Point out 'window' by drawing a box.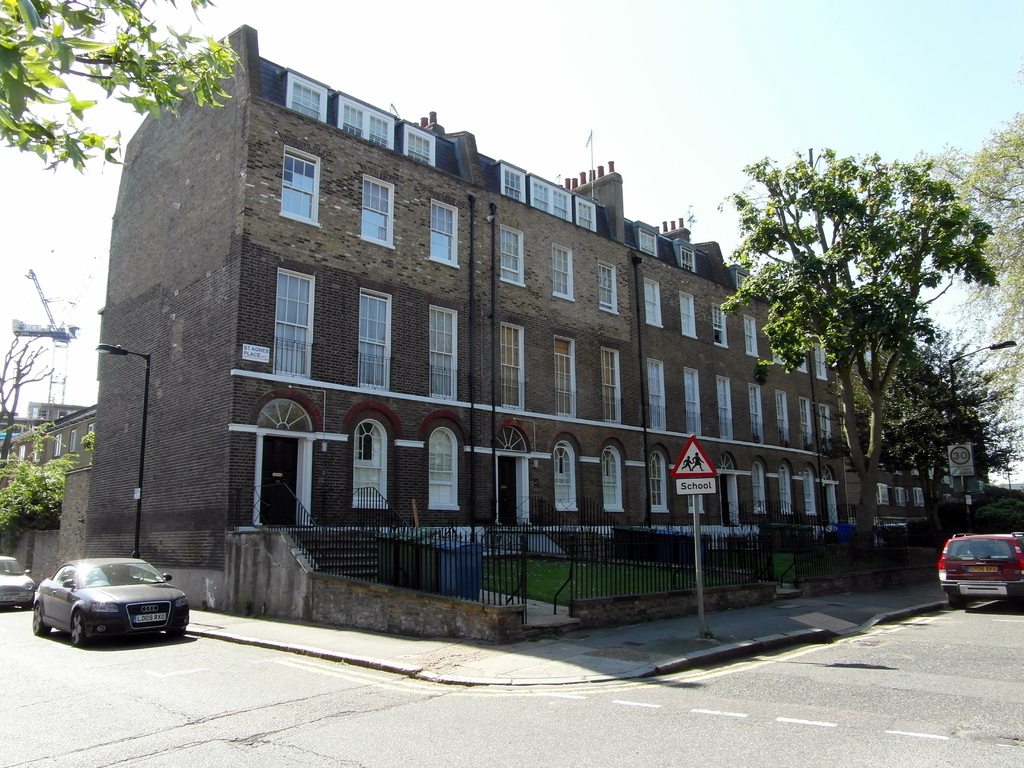
(left=593, top=260, right=619, bottom=317).
